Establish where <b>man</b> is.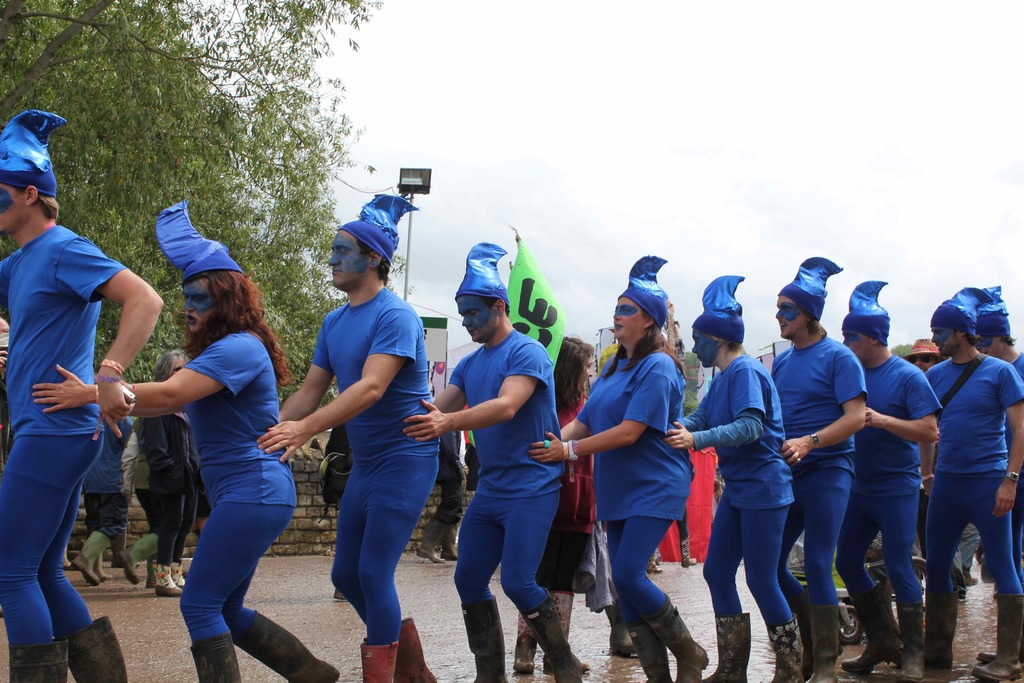
Established at [x1=662, y1=263, x2=797, y2=682].
